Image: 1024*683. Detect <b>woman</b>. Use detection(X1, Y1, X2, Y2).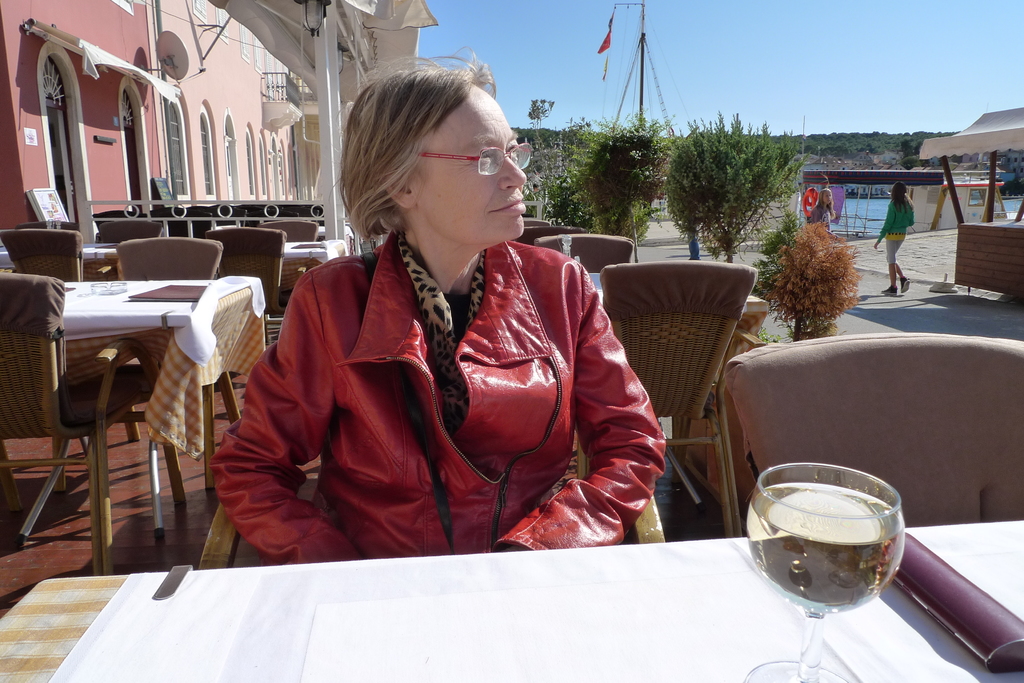
detection(233, 68, 641, 576).
